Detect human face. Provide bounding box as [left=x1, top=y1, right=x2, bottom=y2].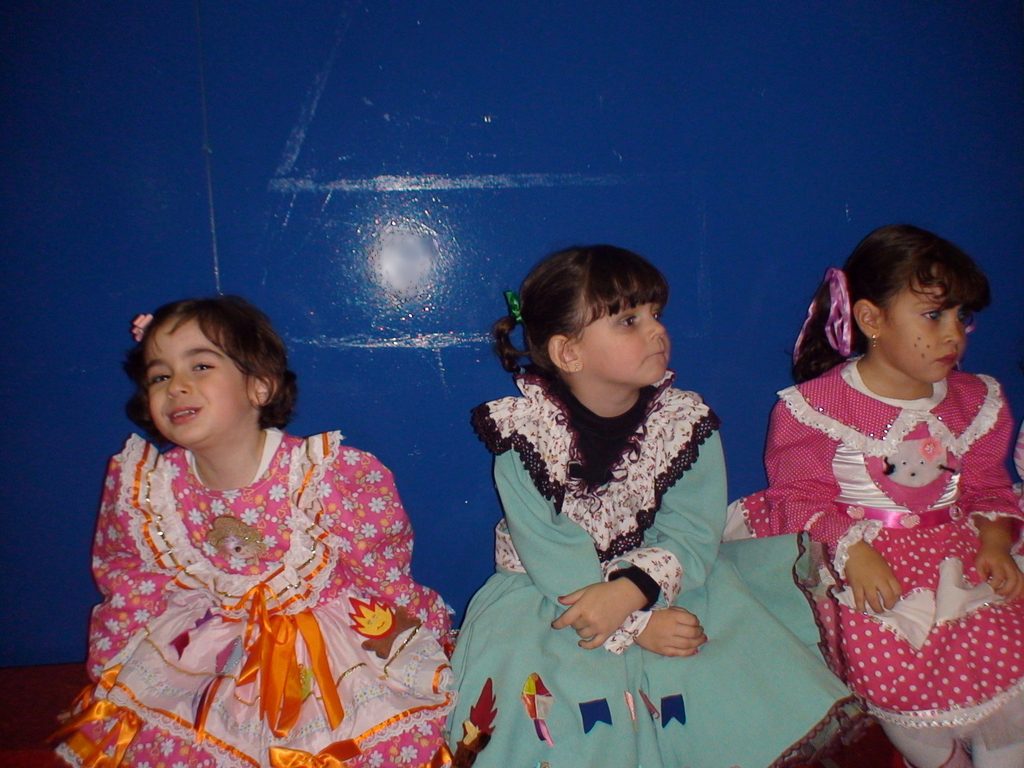
[left=573, top=280, right=671, bottom=386].
